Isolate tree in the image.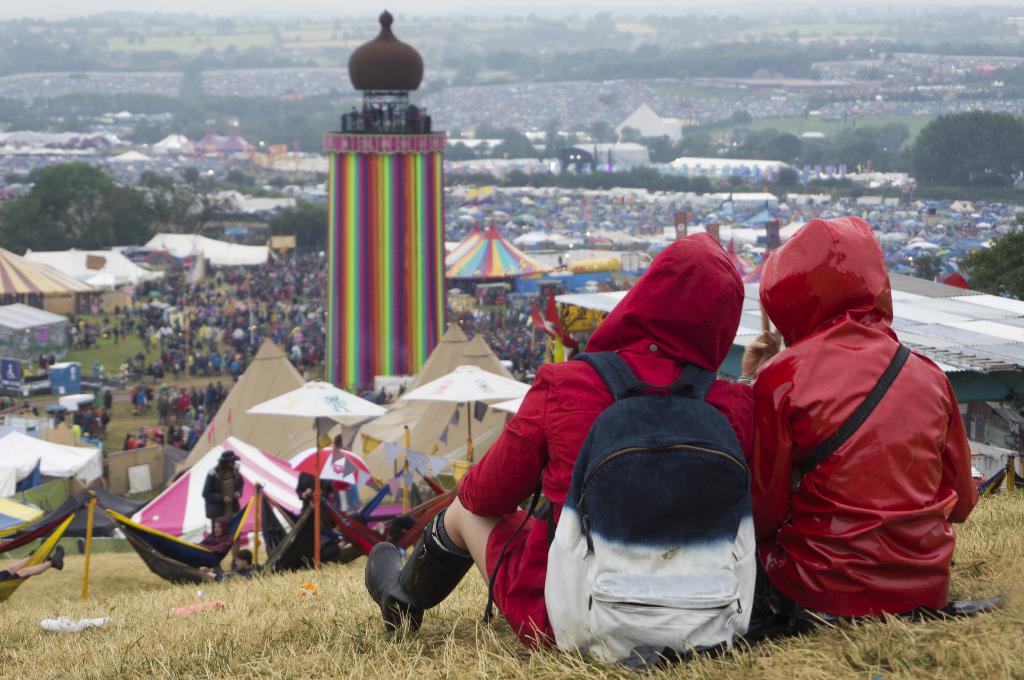
Isolated region: (483, 123, 545, 162).
